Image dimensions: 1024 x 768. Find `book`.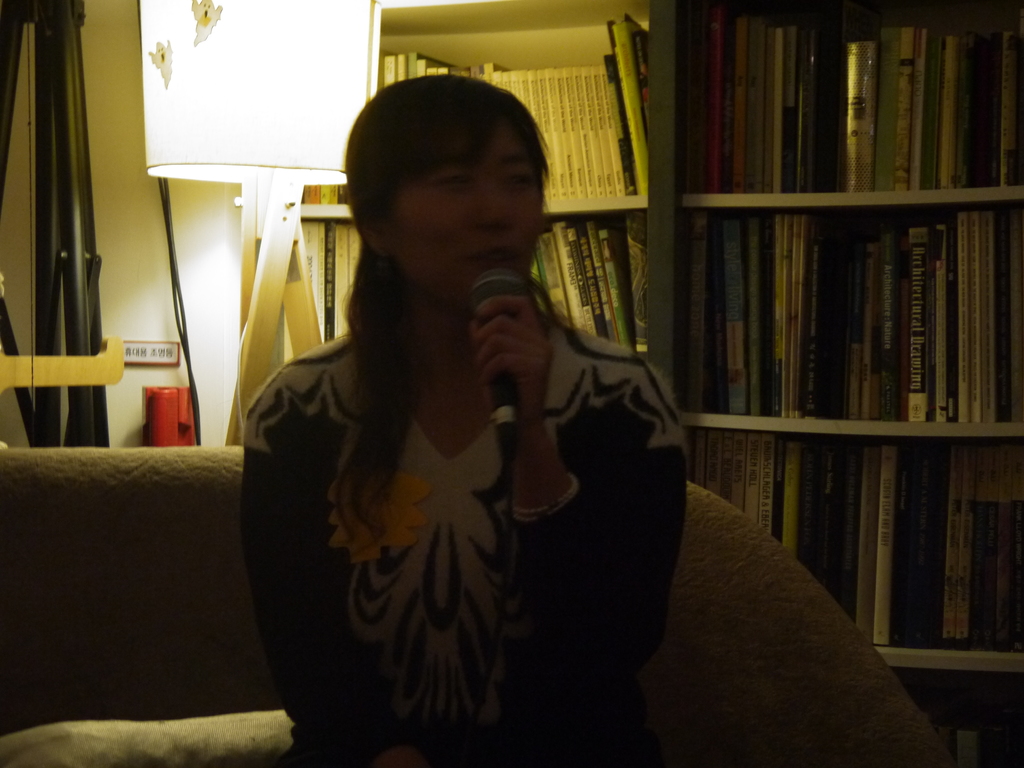
521,67,538,116.
